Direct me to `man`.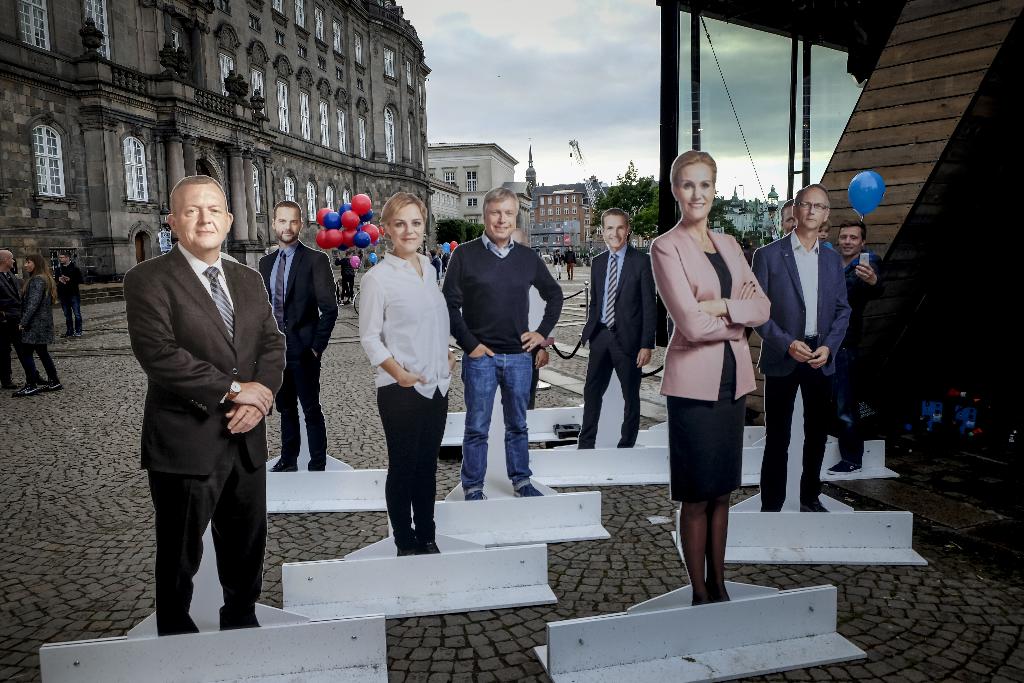
Direction: x1=780 y1=194 x2=803 y2=233.
